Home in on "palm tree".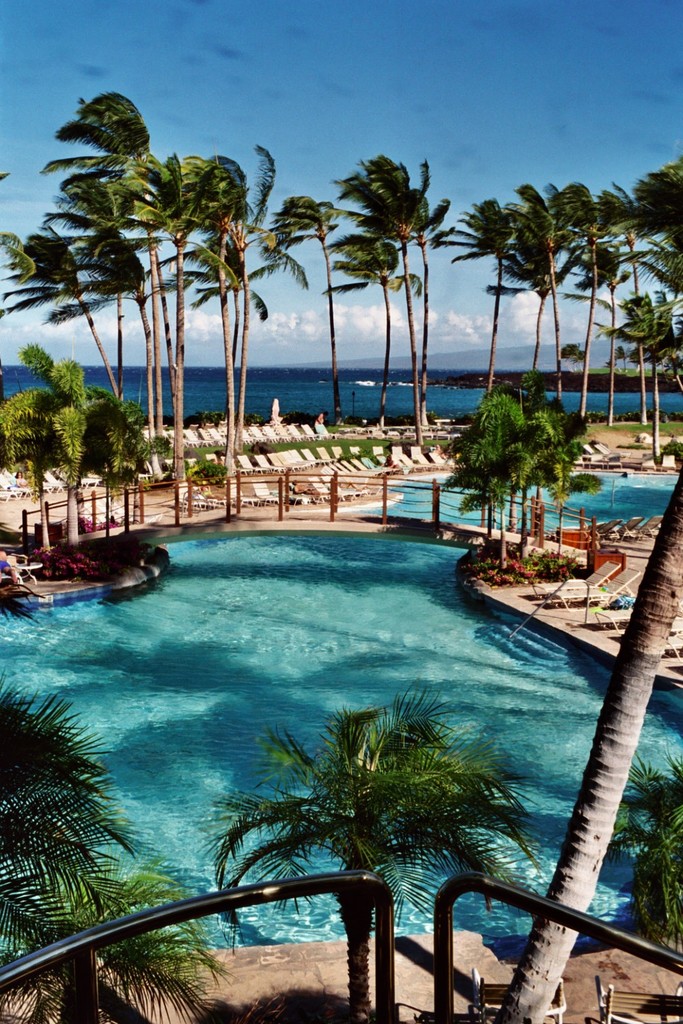
Homed in at (left=337, top=154, right=447, bottom=433).
